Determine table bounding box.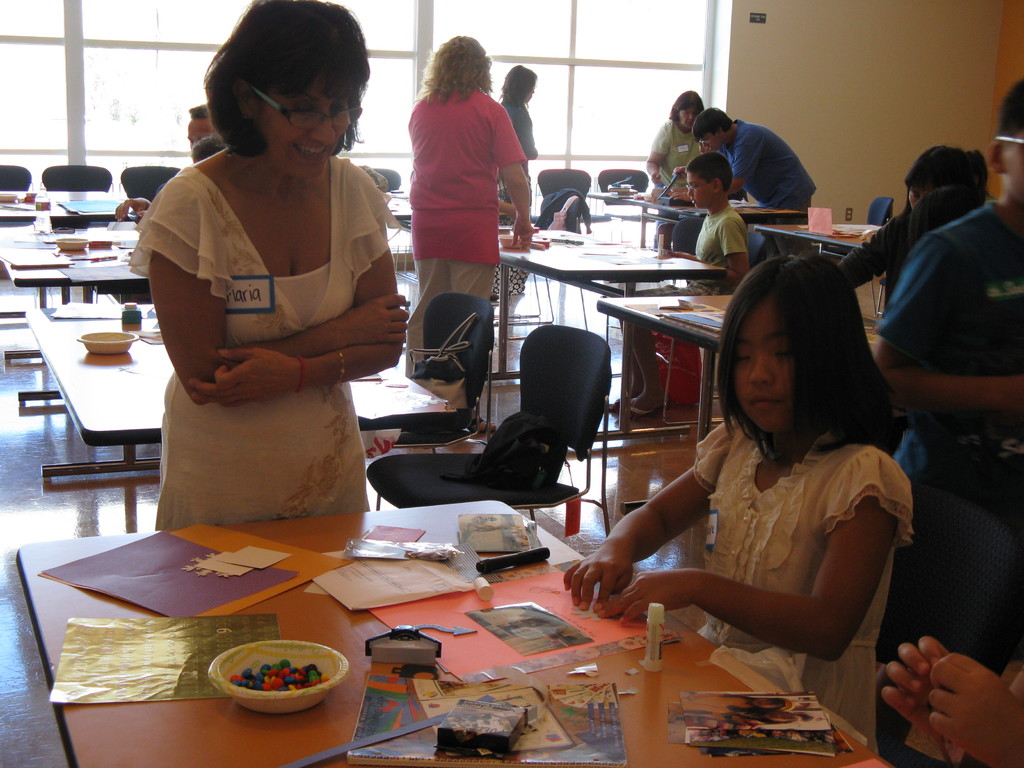
Determined: <region>754, 223, 880, 317</region>.
